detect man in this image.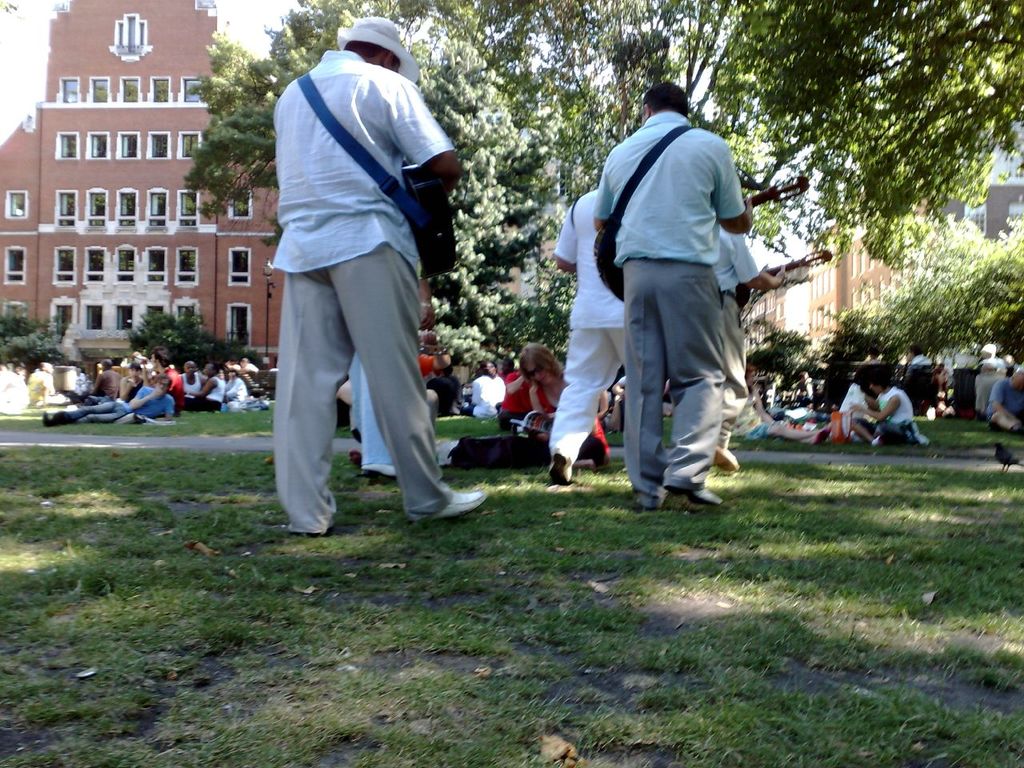
Detection: [852, 376, 922, 444].
